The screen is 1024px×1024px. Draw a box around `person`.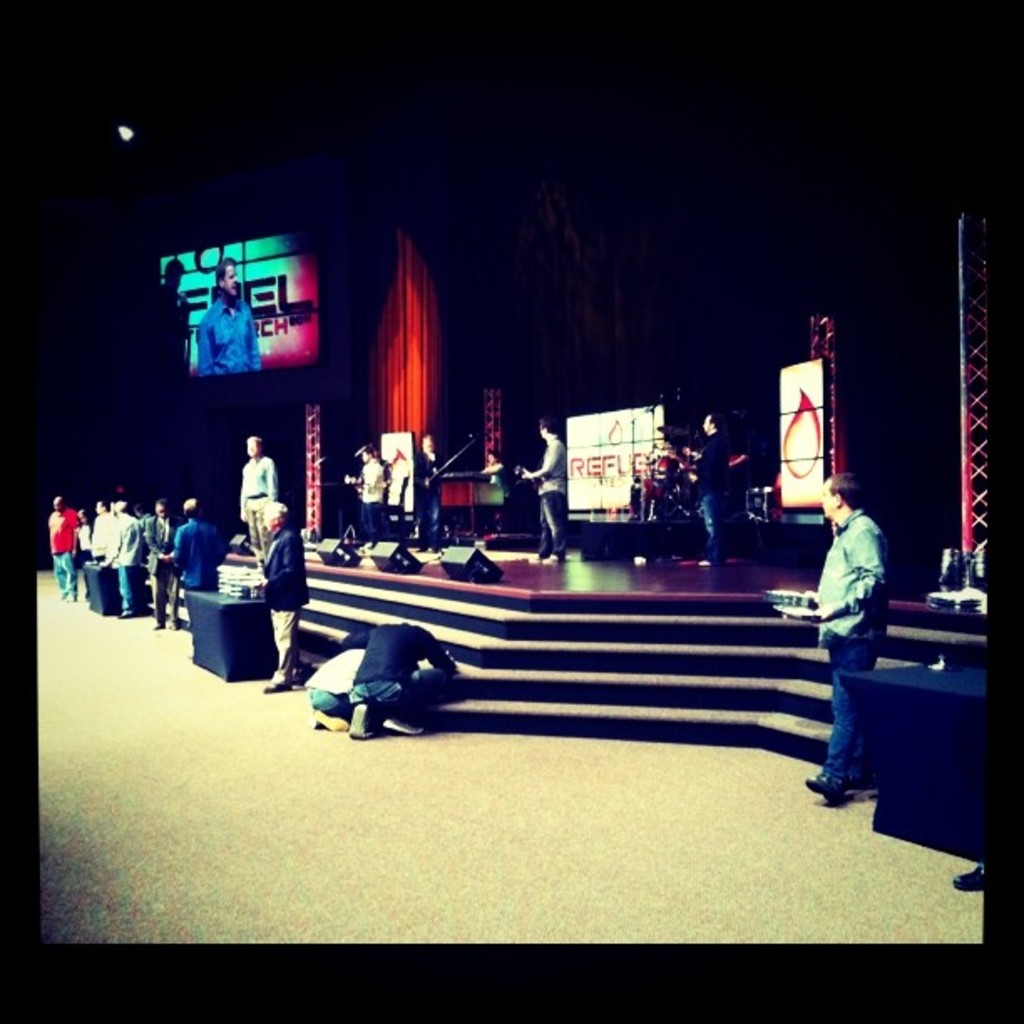
204/251/259/385.
